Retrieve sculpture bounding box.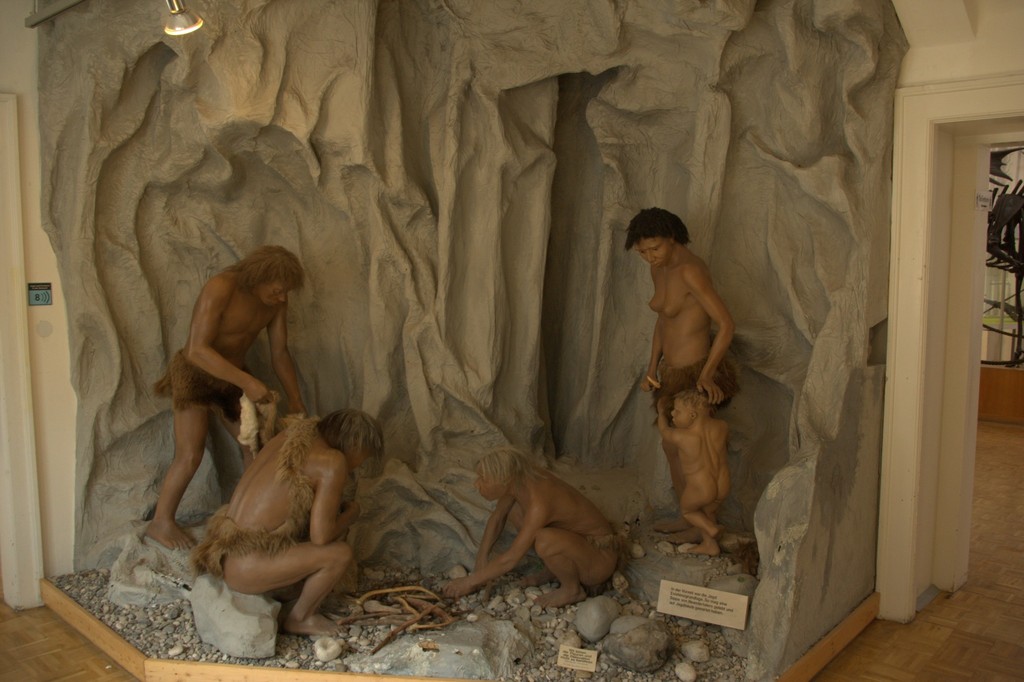
Bounding box: x1=0, y1=11, x2=913, y2=644.
